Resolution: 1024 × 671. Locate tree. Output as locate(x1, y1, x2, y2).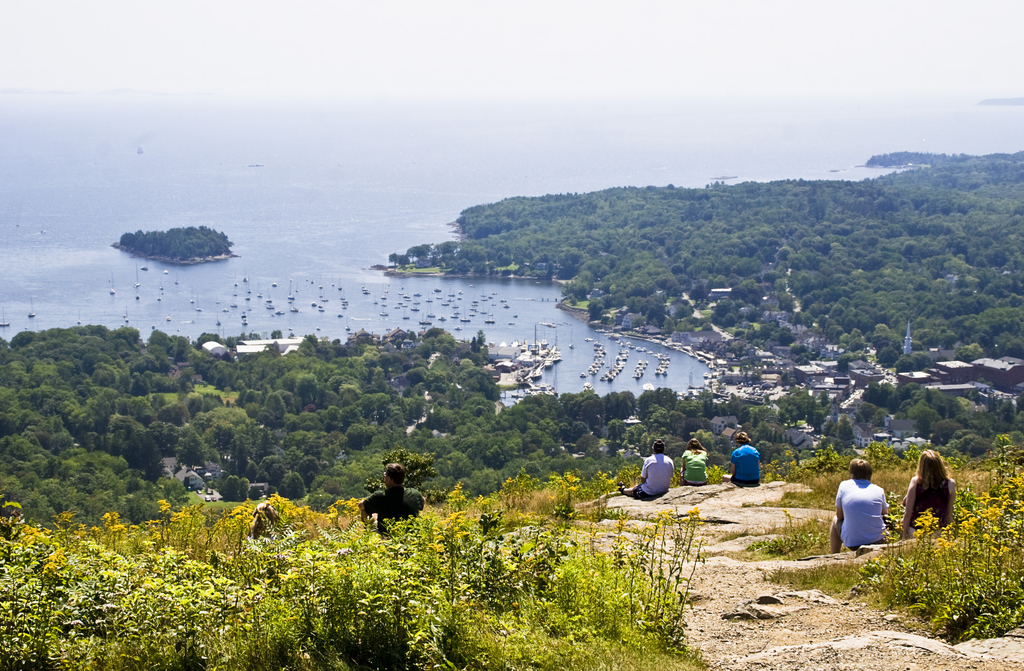
locate(279, 470, 309, 503).
